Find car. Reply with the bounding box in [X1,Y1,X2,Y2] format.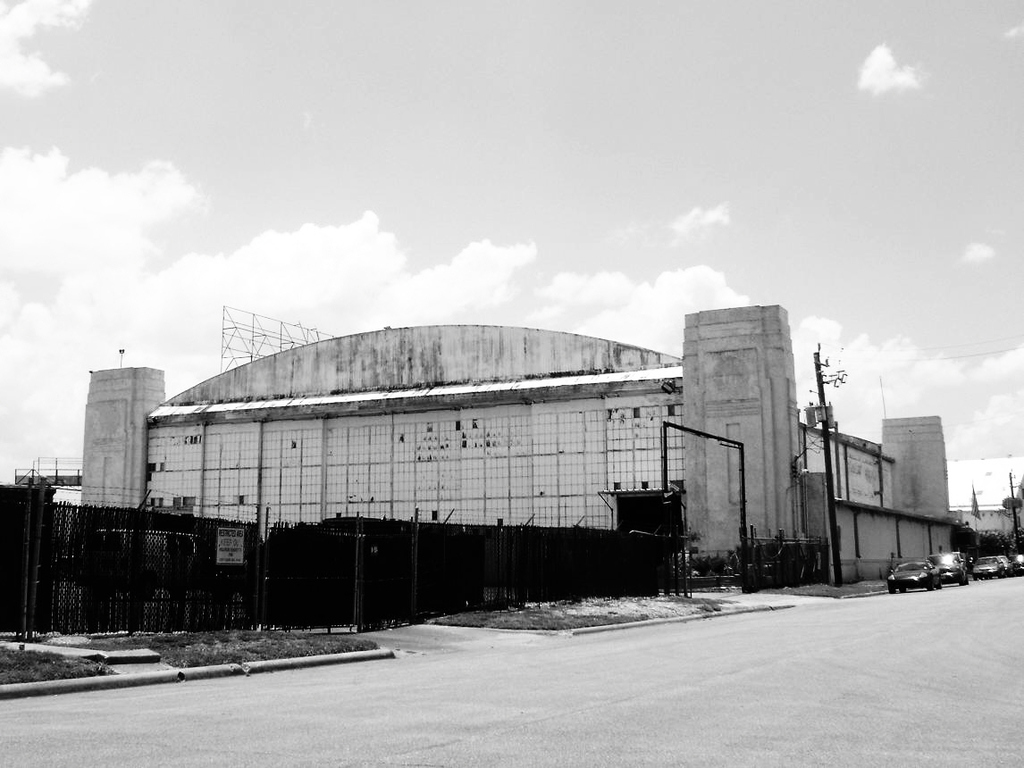
[889,560,942,591].
